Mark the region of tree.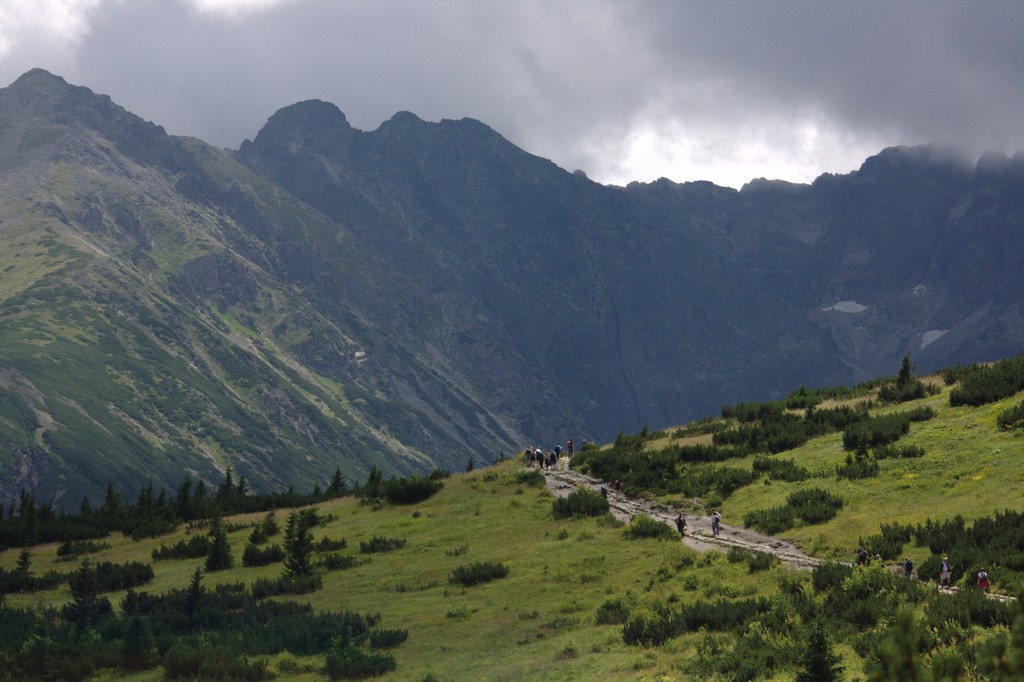
Region: locate(886, 352, 925, 399).
